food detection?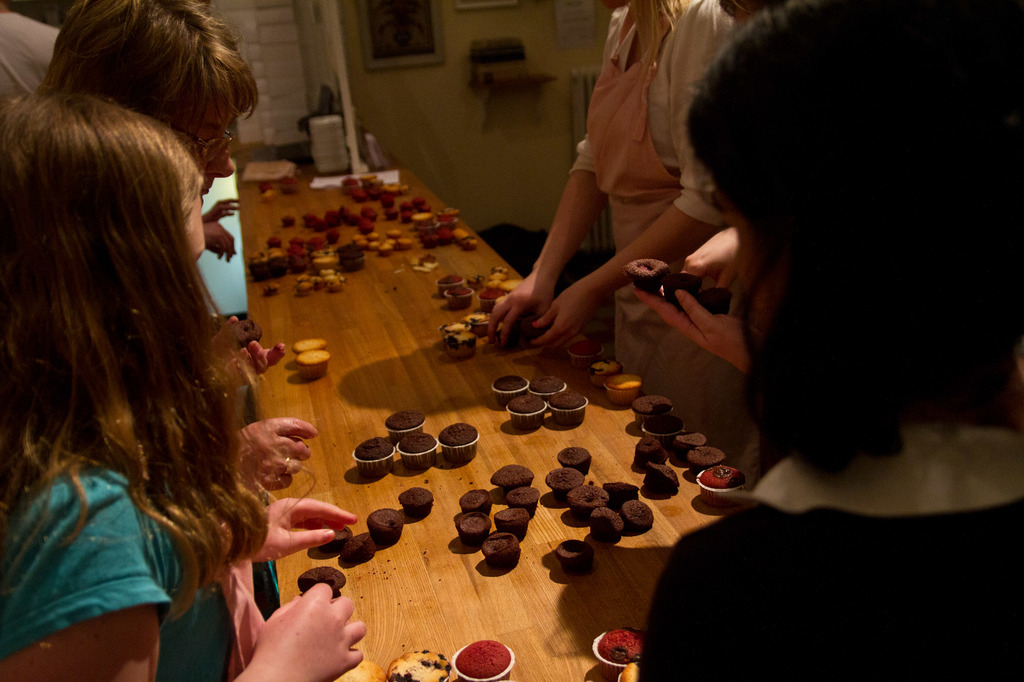
[x1=225, y1=317, x2=264, y2=345]
